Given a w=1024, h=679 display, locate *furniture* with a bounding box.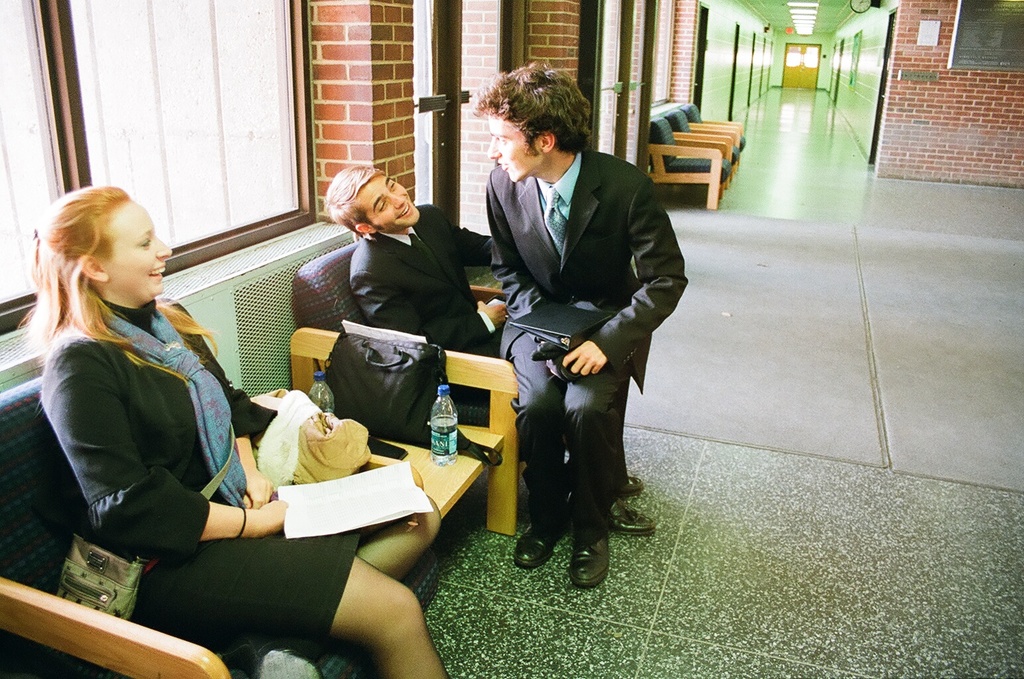
Located: 646/100/749/212.
